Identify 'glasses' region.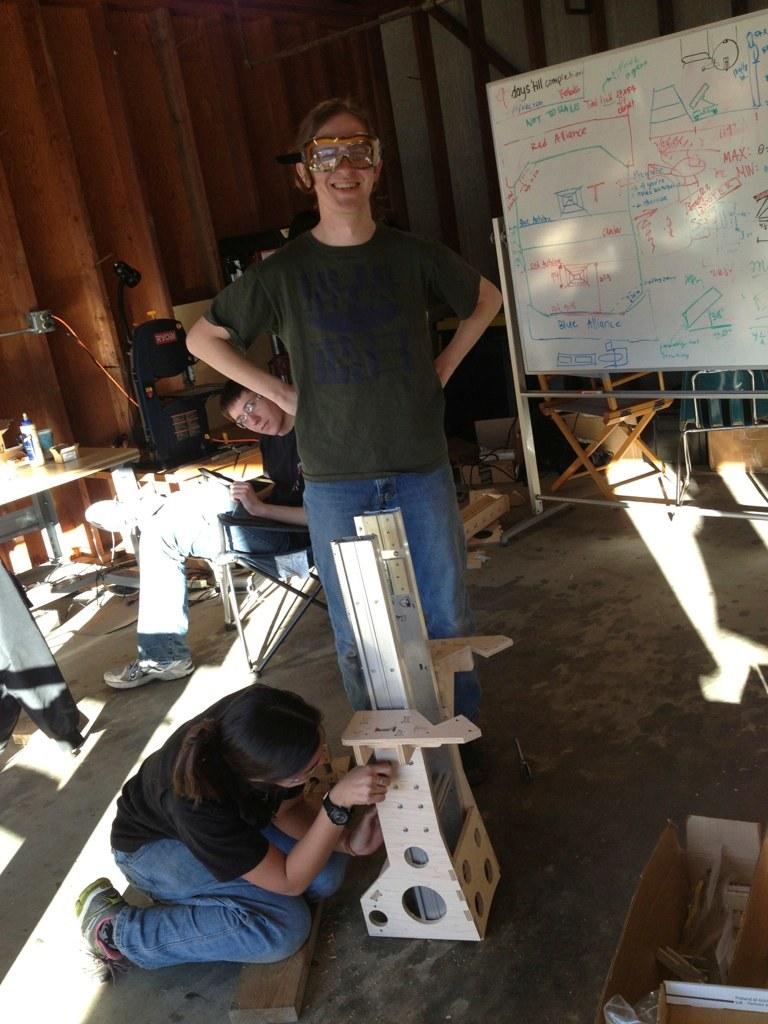
Region: (280,731,334,793).
